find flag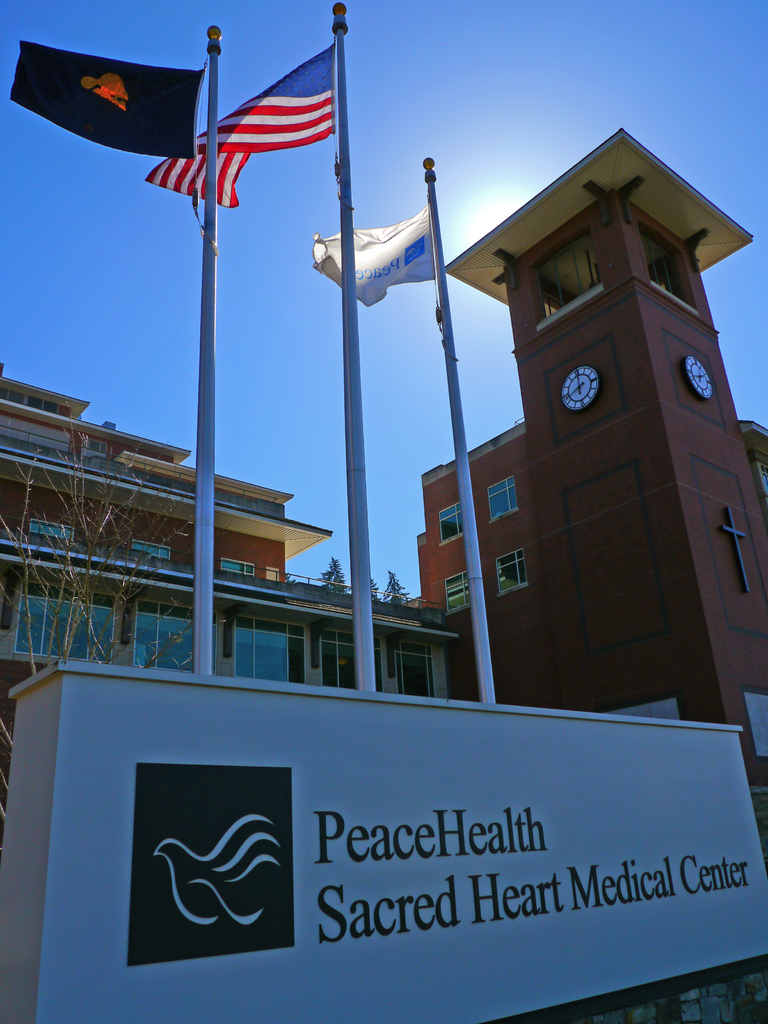
<box>140,37,340,200</box>
